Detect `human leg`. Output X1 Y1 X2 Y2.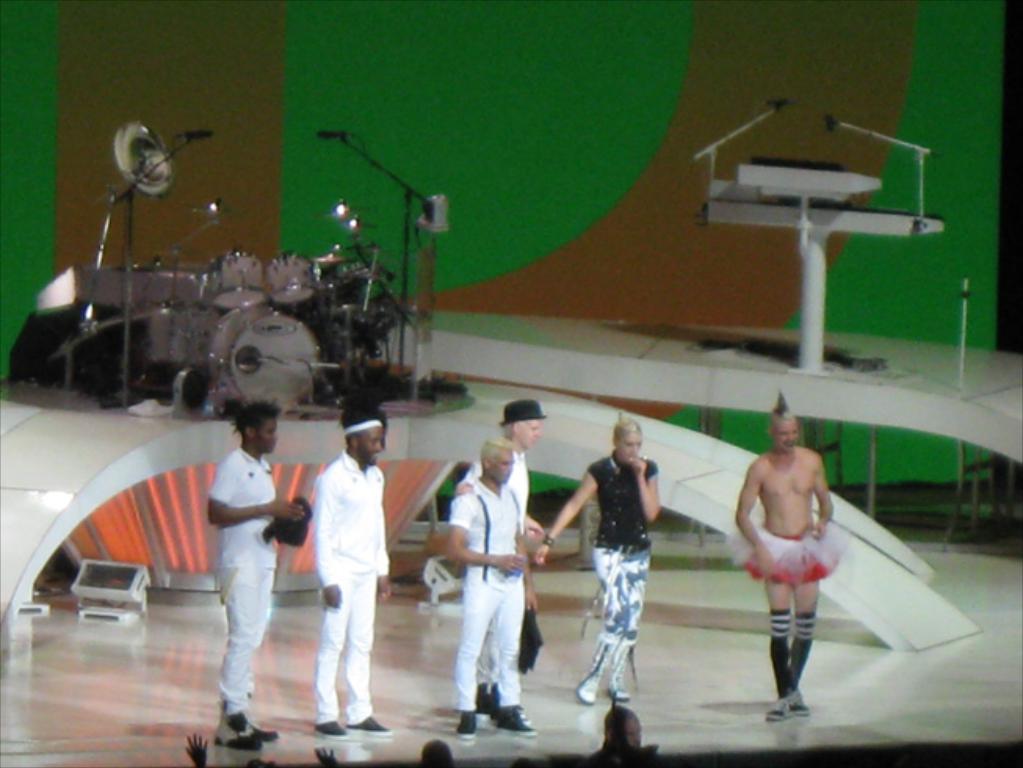
575 549 650 702.
